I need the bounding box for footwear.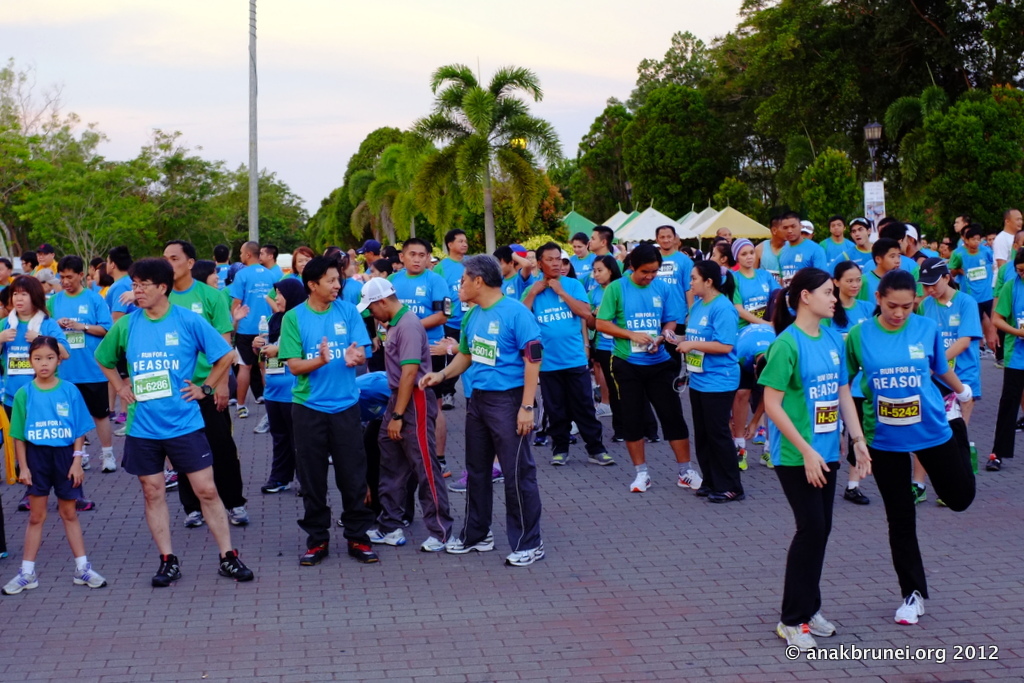
Here it is: [760,446,775,471].
